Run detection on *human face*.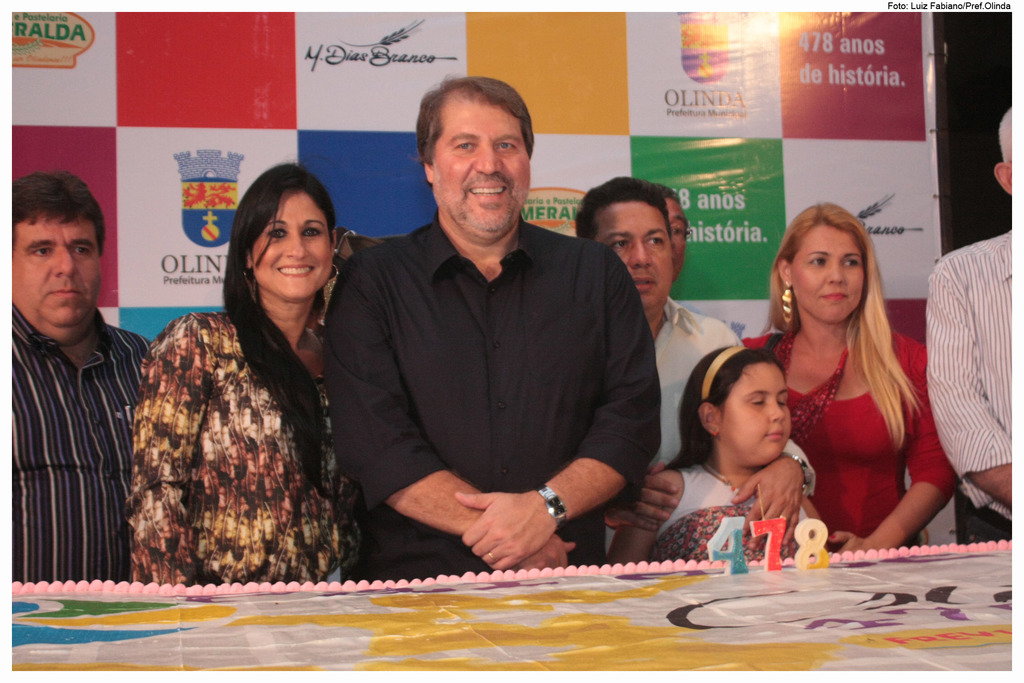
Result: detection(799, 231, 862, 322).
